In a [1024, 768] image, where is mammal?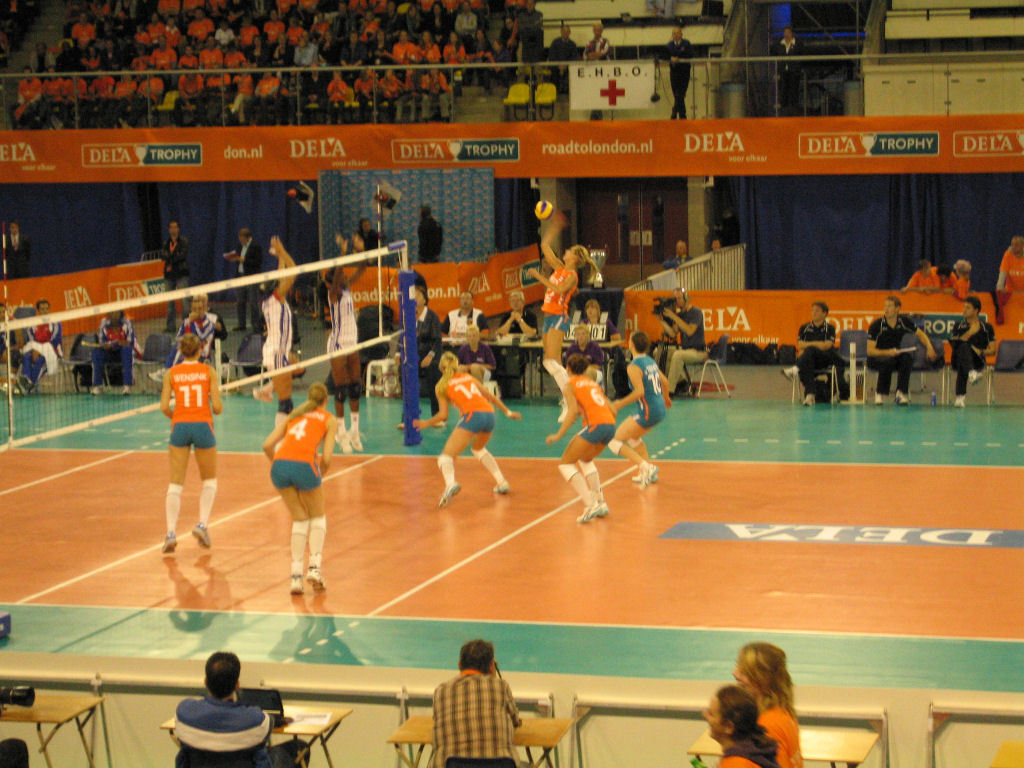
[left=910, top=261, right=941, bottom=297].
